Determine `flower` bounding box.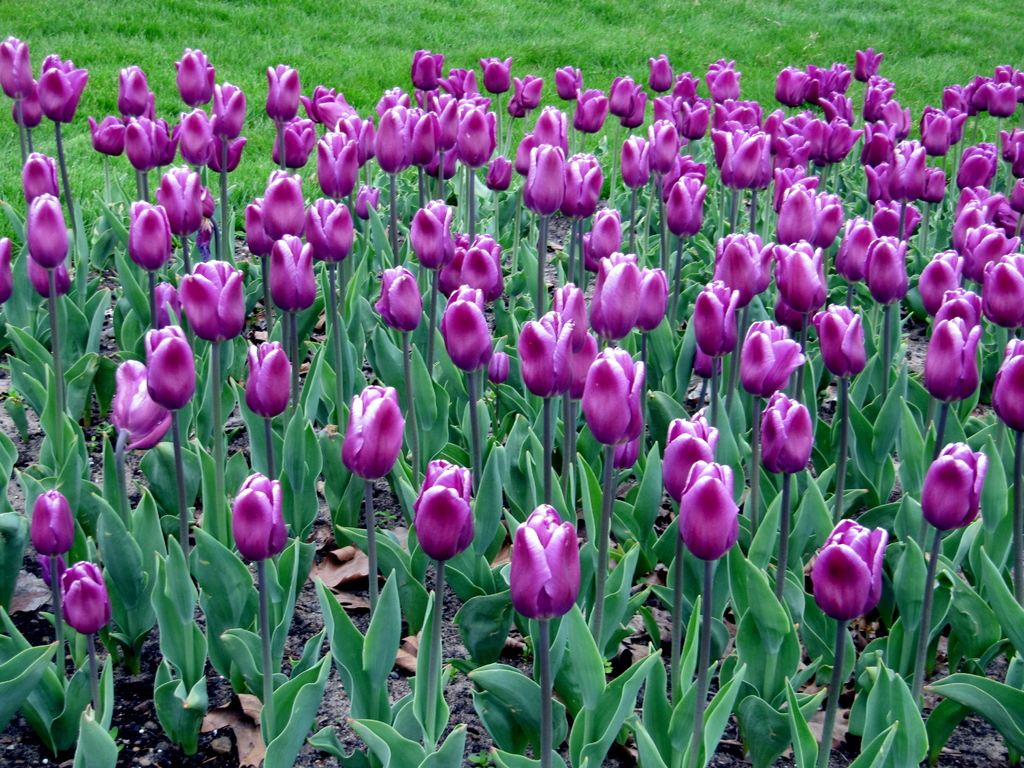
Determined: box(738, 317, 801, 399).
